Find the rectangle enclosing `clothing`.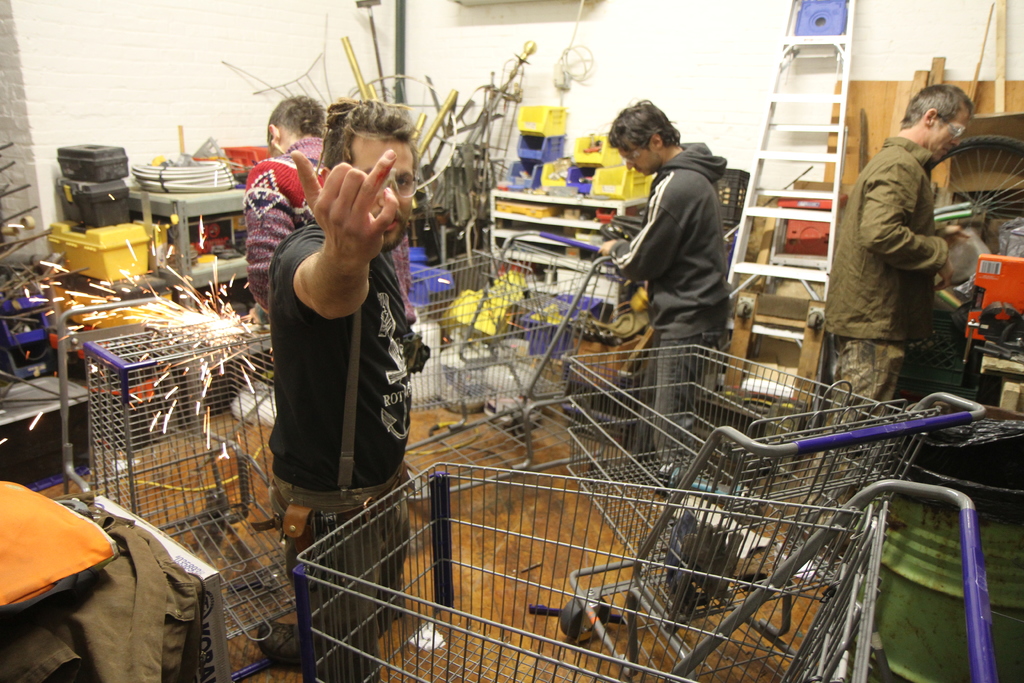
601 139 753 441.
